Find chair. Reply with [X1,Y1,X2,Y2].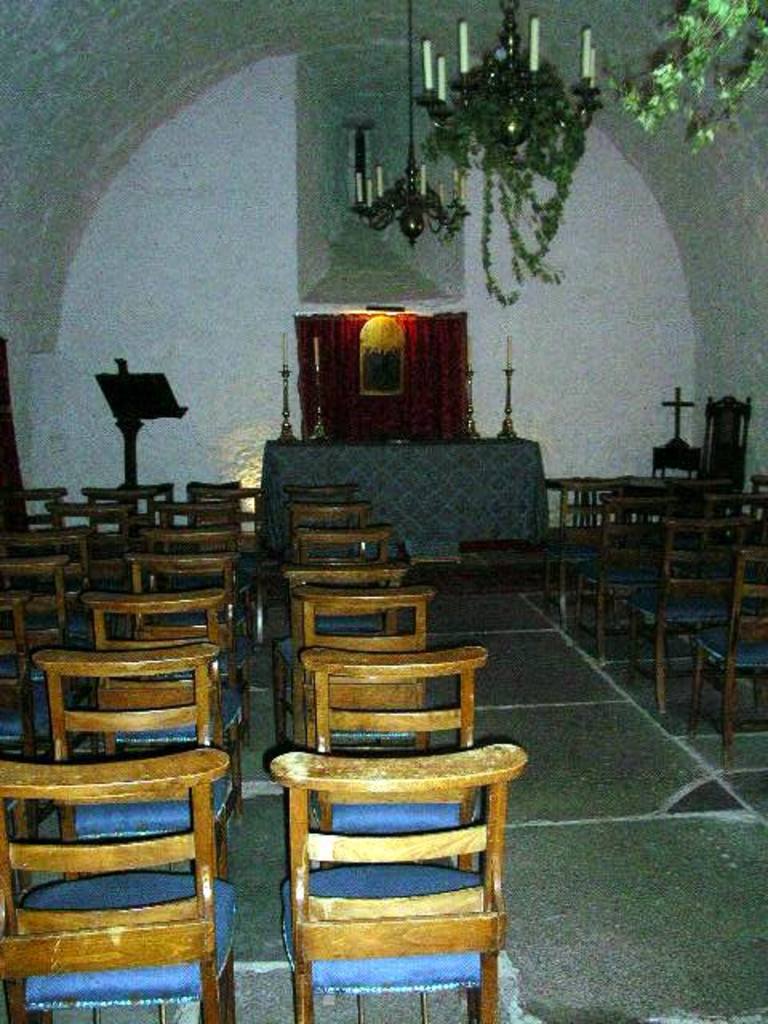
[32,640,245,880].
